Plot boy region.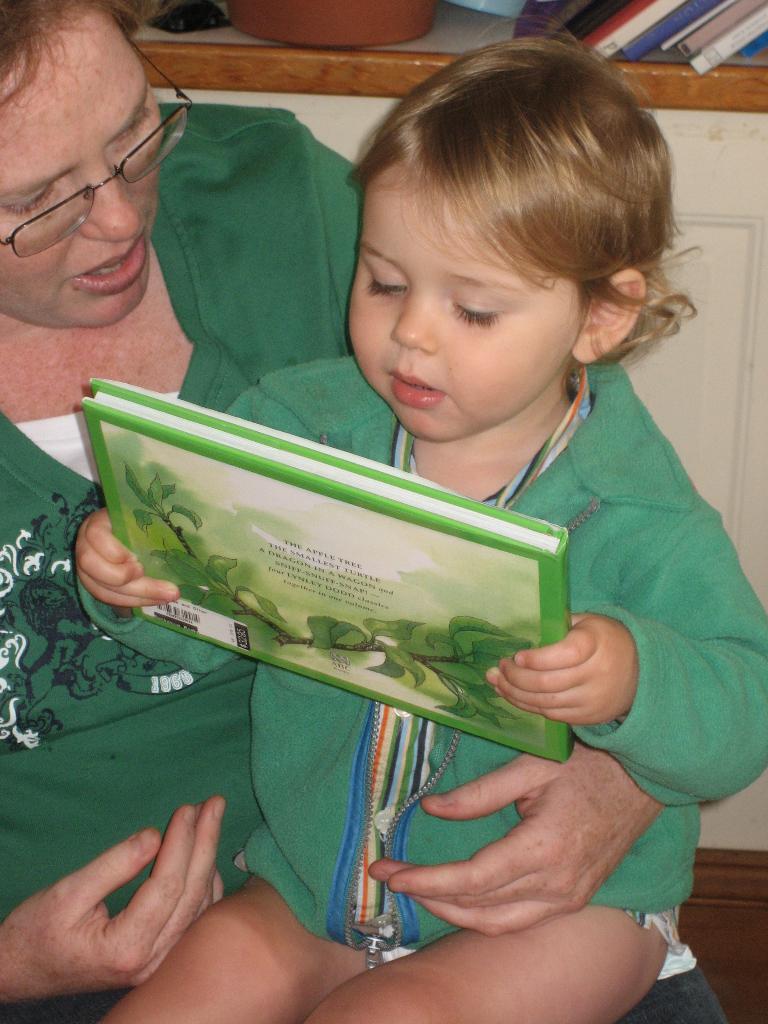
Plotted at (81,0,767,1023).
